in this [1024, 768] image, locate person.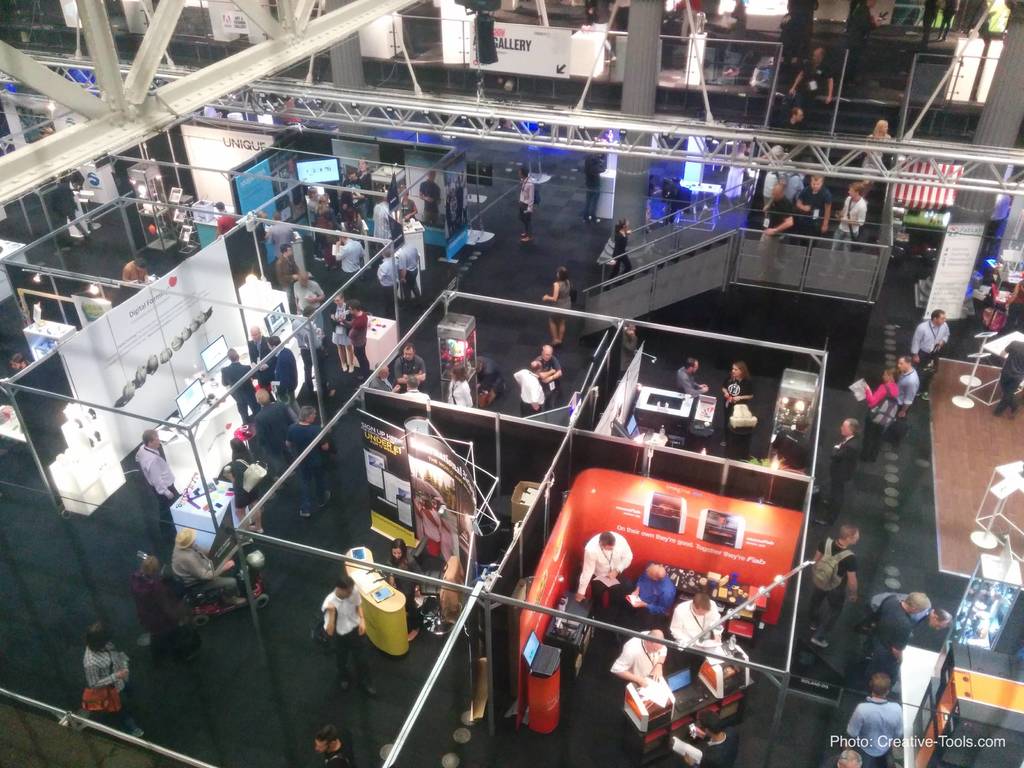
Bounding box: 328/289/353/372.
